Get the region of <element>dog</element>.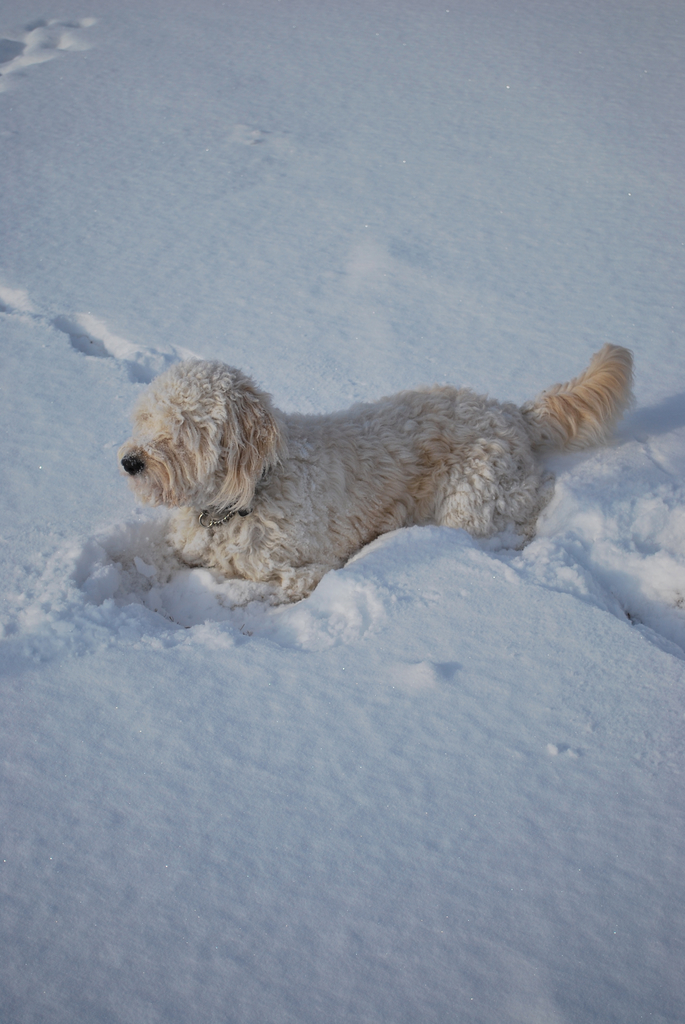
(x1=119, y1=342, x2=633, y2=605).
